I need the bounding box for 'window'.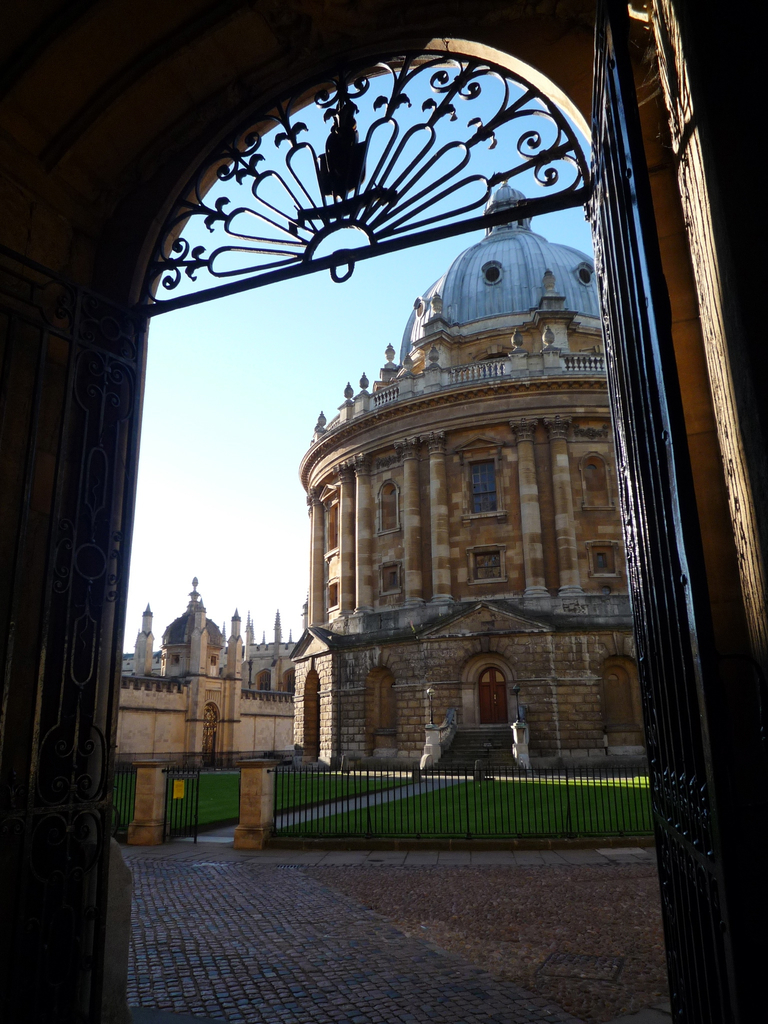
Here it is: (left=580, top=456, right=613, bottom=515).
